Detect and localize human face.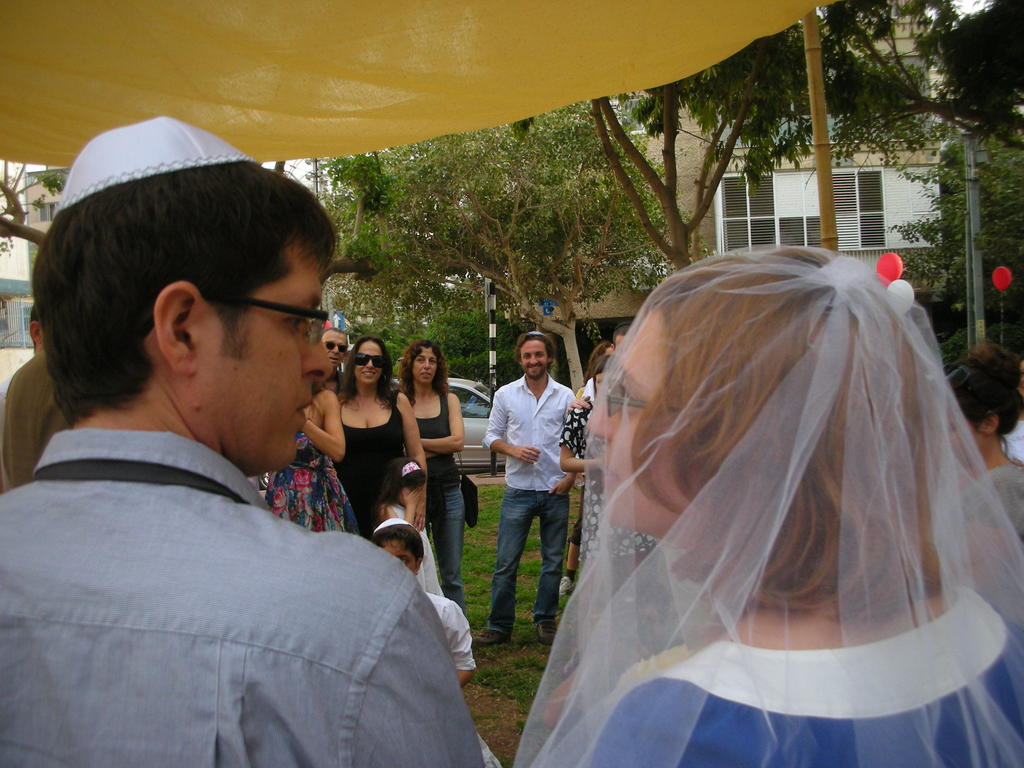
Localized at x1=356 y1=341 x2=385 y2=387.
